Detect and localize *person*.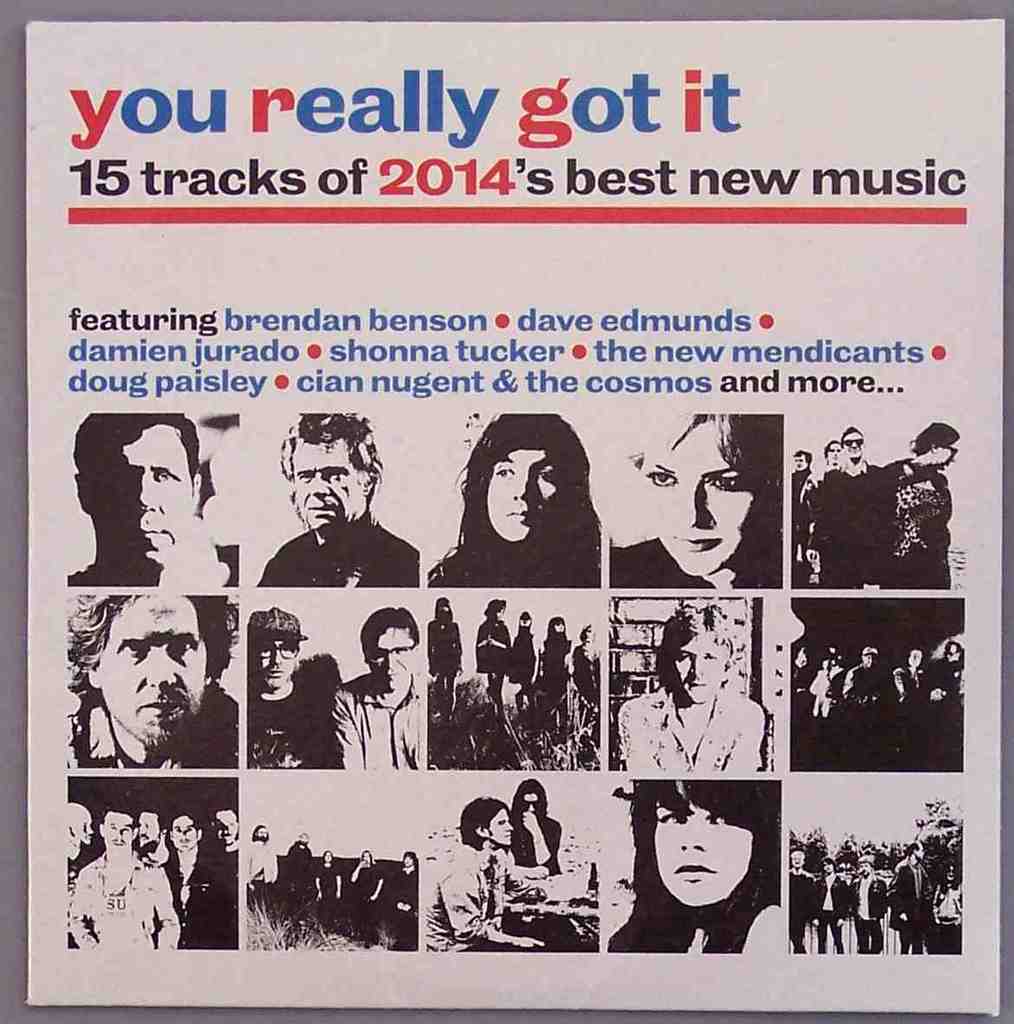
Localized at (537, 609, 571, 719).
